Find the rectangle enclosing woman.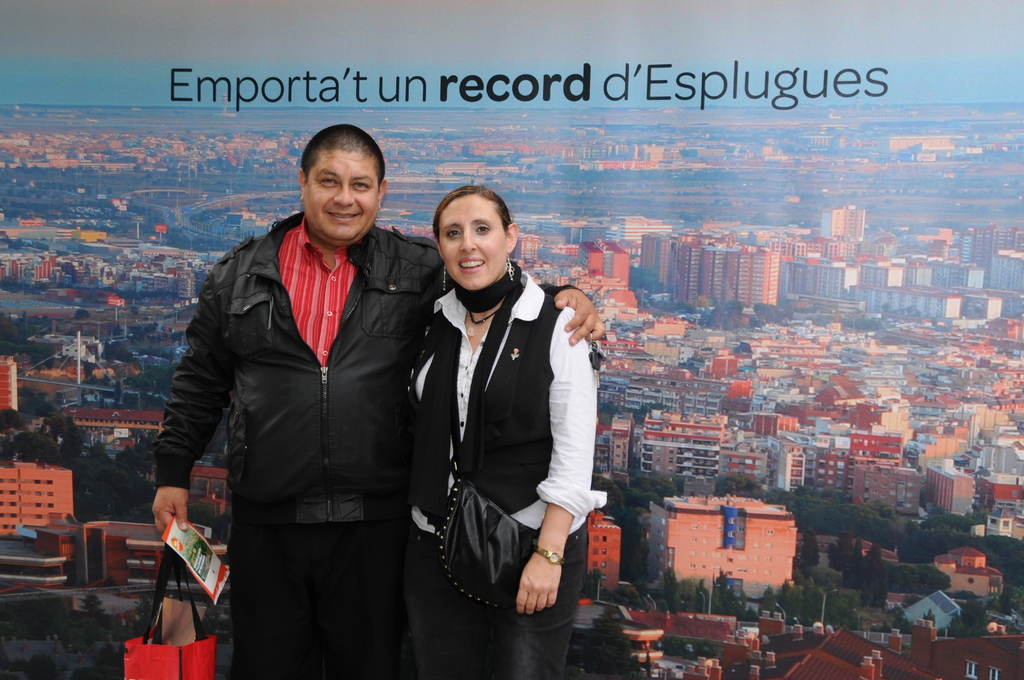
l=400, t=170, r=592, b=668.
